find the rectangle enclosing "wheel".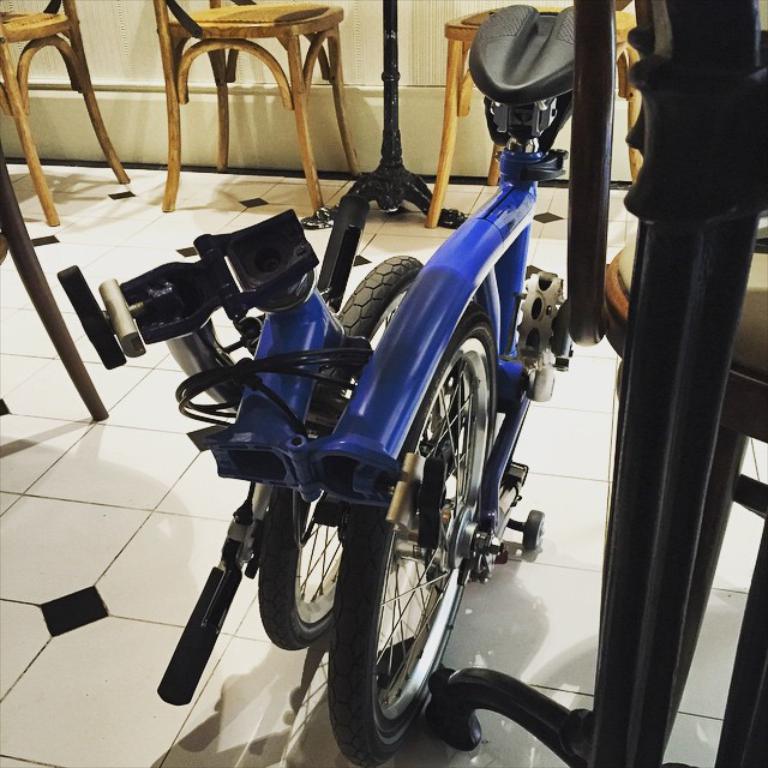
l=354, t=287, r=528, b=758.
